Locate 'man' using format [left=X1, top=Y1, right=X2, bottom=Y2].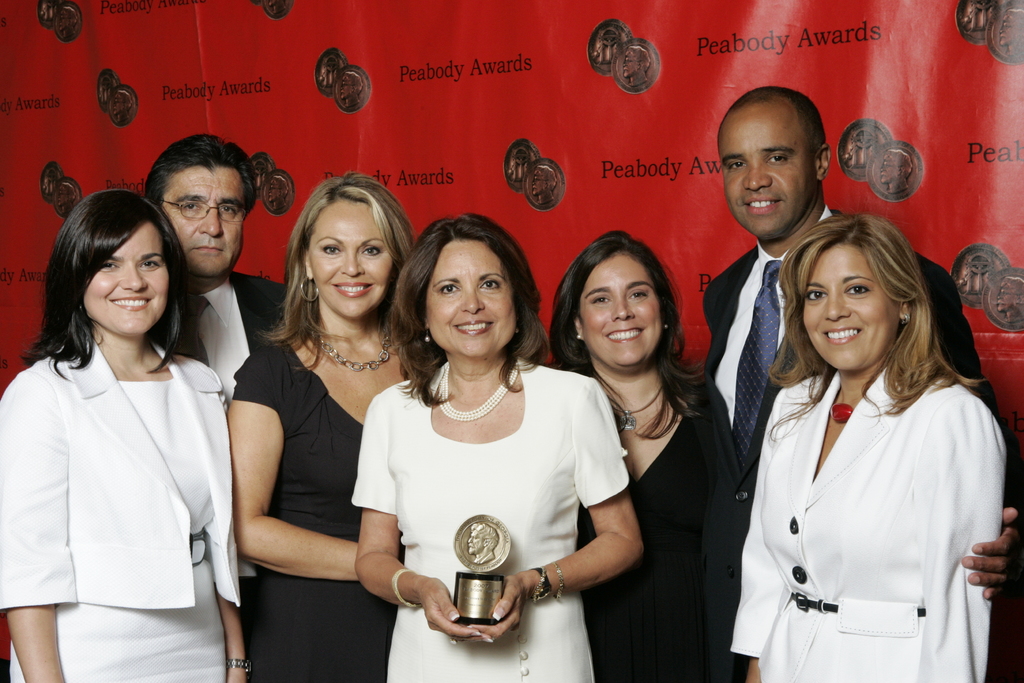
[left=681, top=156, right=1018, bottom=660].
